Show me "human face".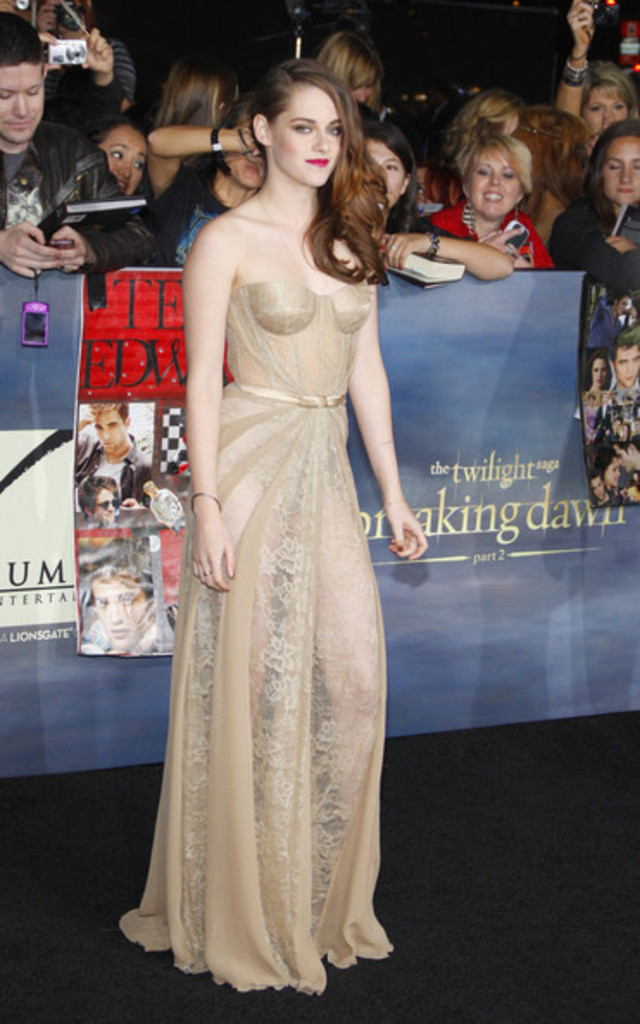
"human face" is here: <bbox>580, 81, 630, 143</bbox>.
